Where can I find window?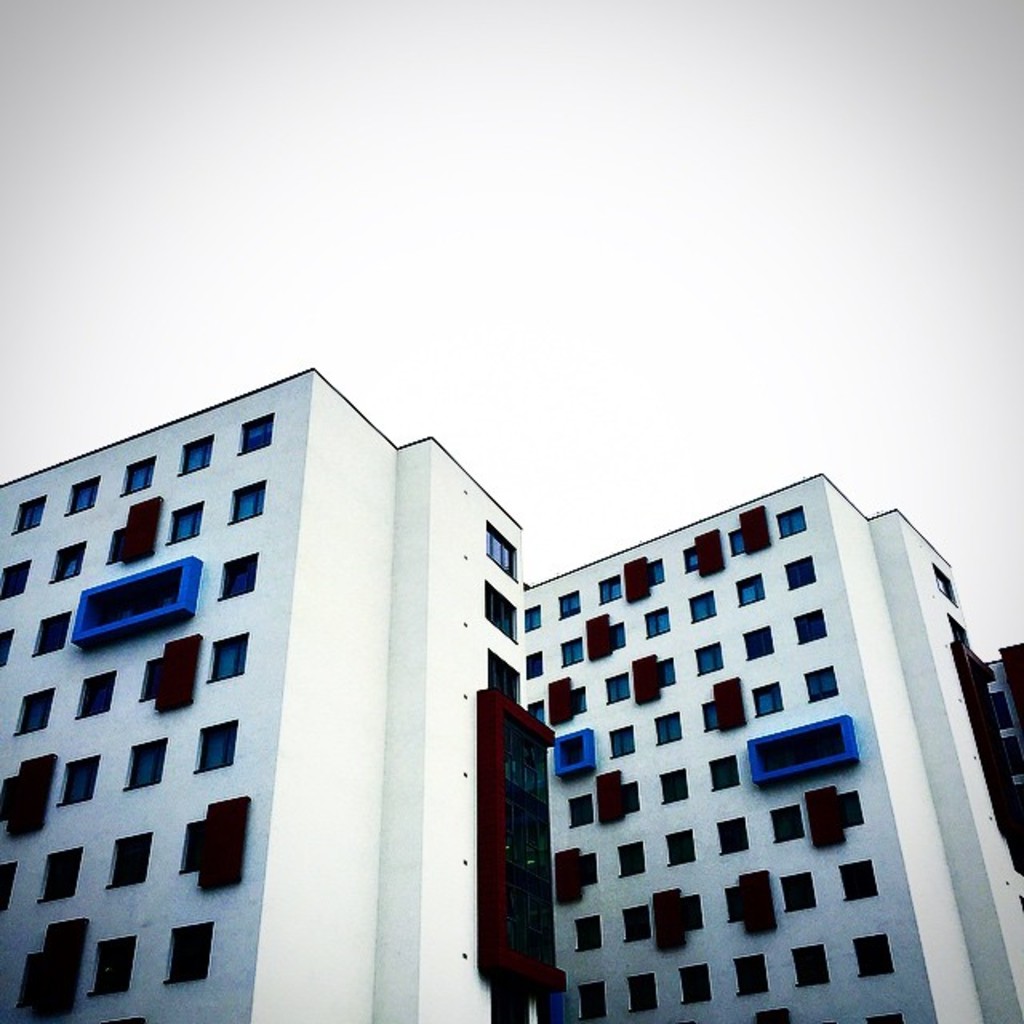
You can find it at 792, 939, 829, 986.
